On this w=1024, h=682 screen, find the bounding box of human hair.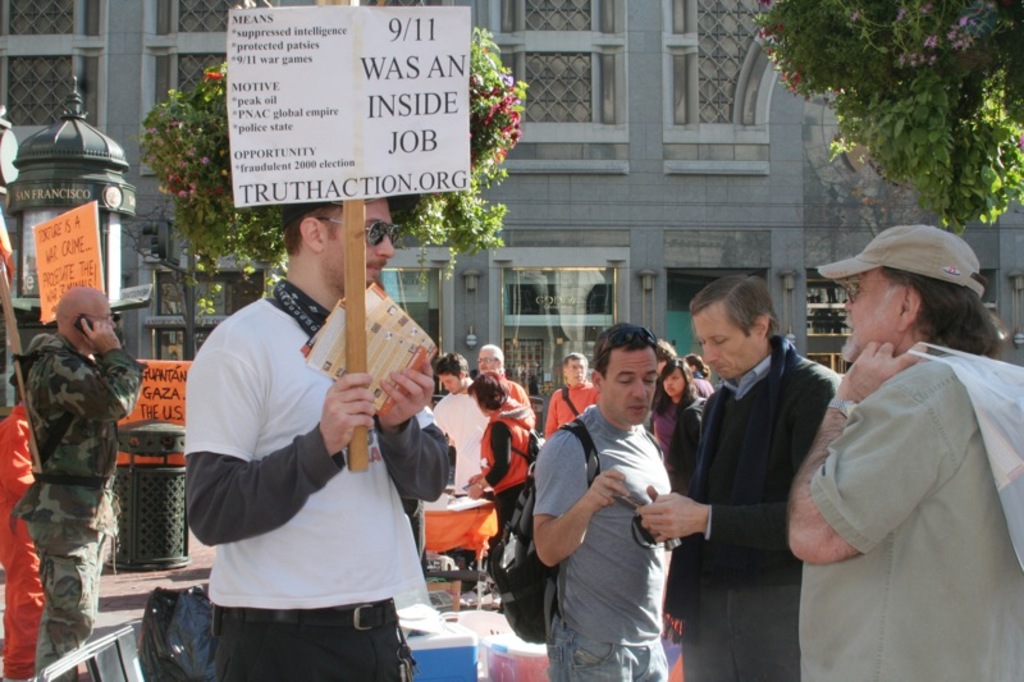
Bounding box: l=654, t=356, r=696, b=420.
